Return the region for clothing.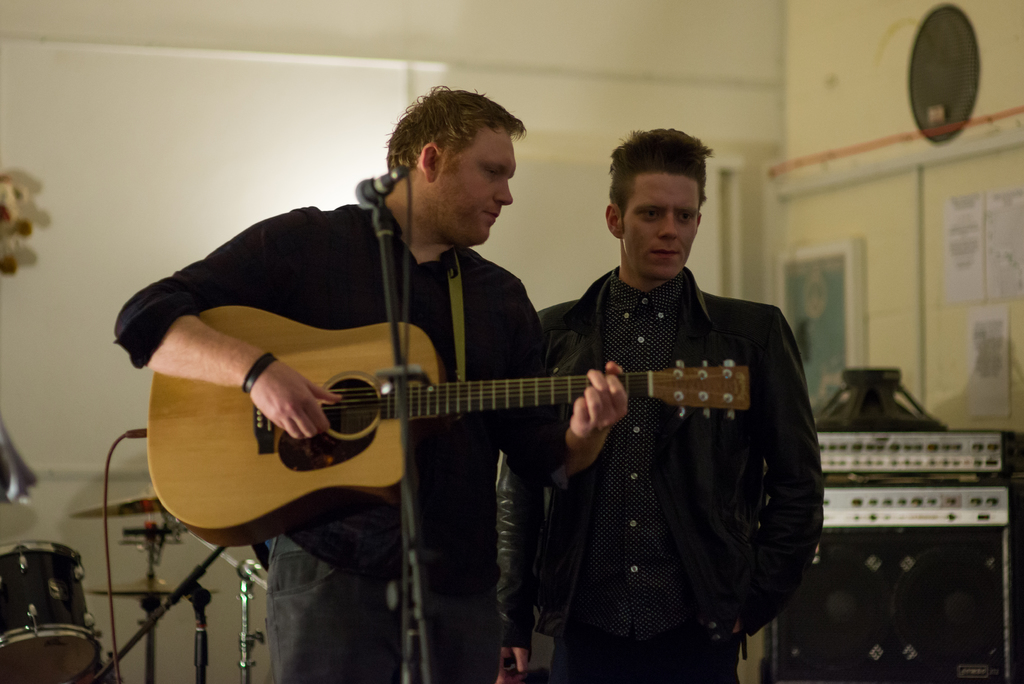
bbox=(500, 216, 812, 665).
